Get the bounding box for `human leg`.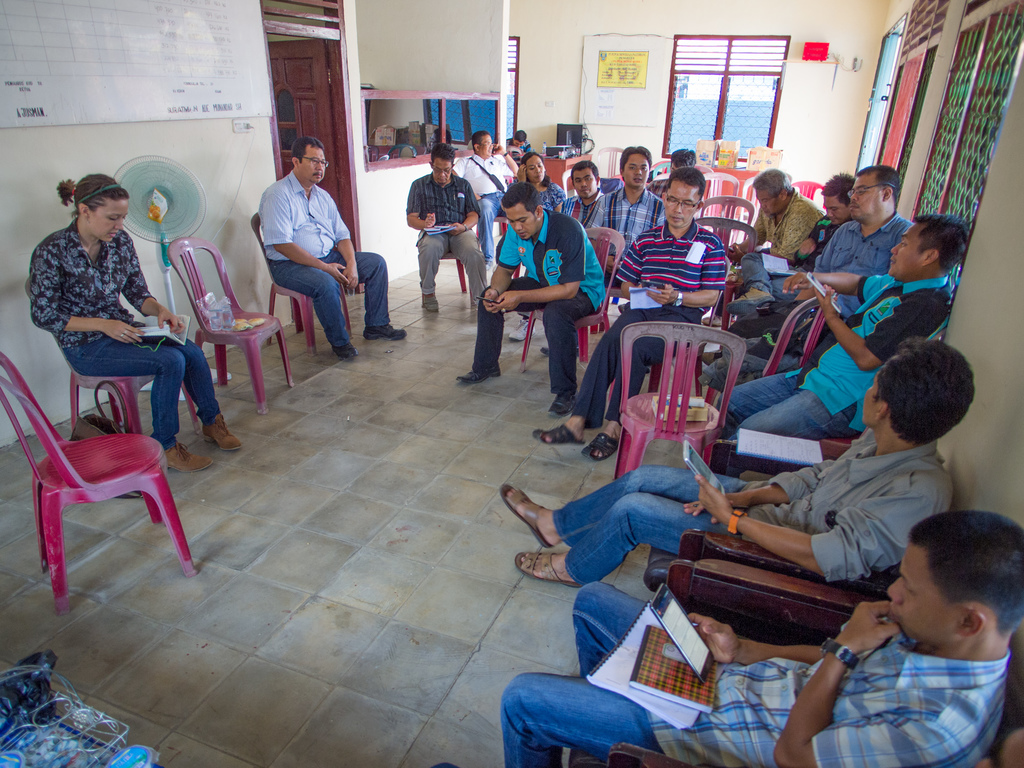
{"left": 526, "top": 490, "right": 731, "bottom": 584}.
